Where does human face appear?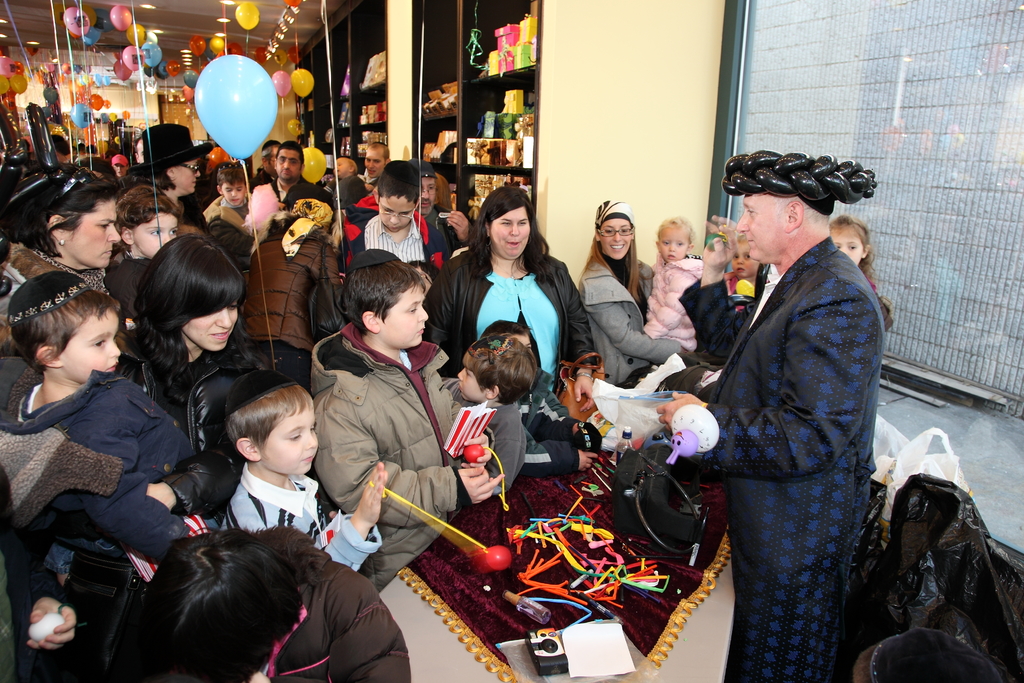
Appears at <bbox>381, 193, 417, 230</bbox>.
